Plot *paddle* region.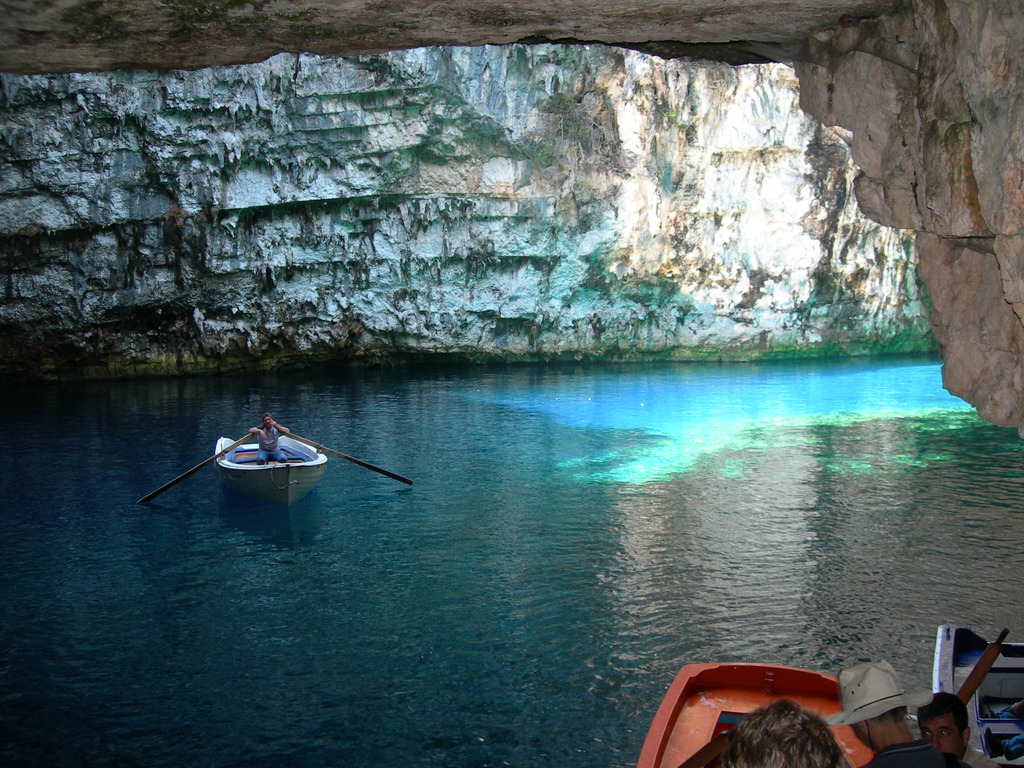
Plotted at box=[959, 630, 1007, 707].
